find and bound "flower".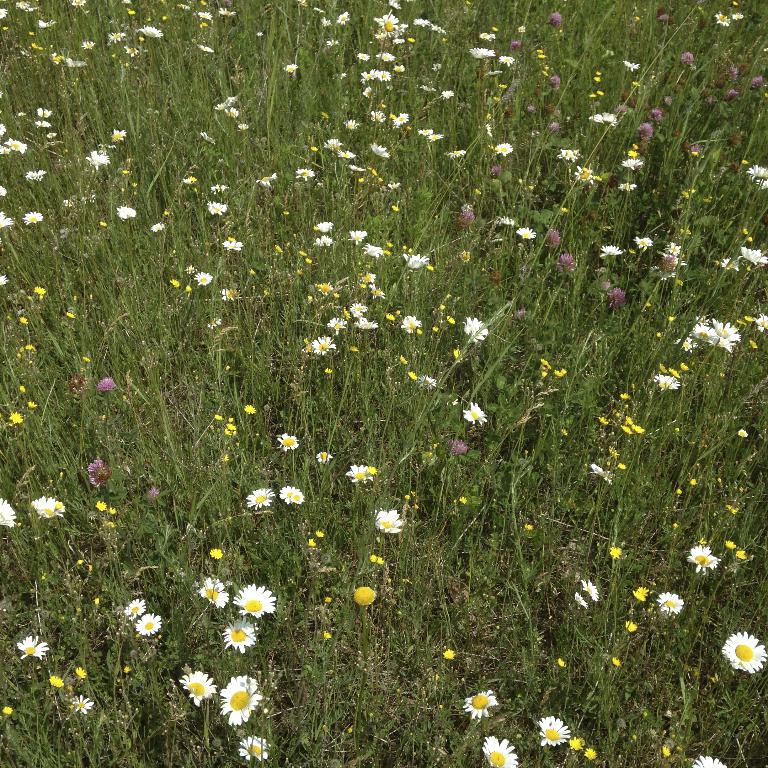
Bound: BBox(527, 106, 537, 113).
